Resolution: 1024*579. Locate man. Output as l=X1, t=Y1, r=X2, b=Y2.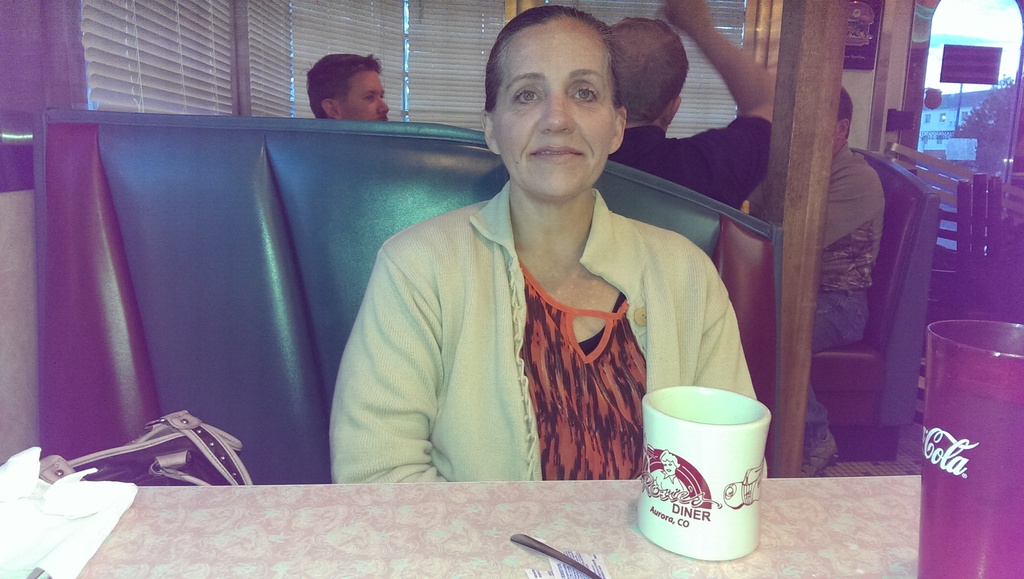
l=604, t=0, r=794, b=220.
